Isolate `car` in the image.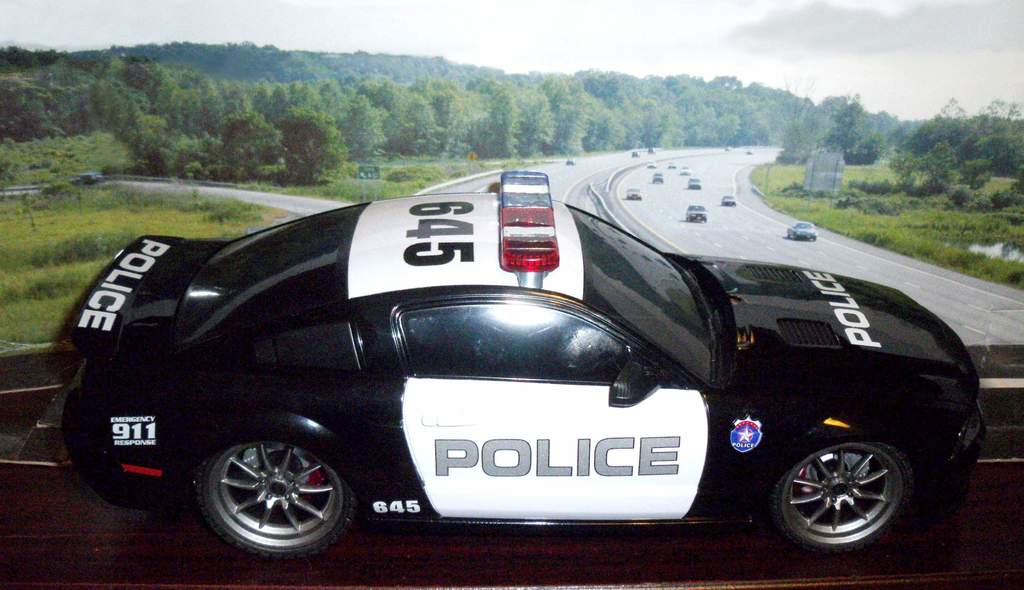
Isolated region: left=48, top=171, right=993, bottom=561.
